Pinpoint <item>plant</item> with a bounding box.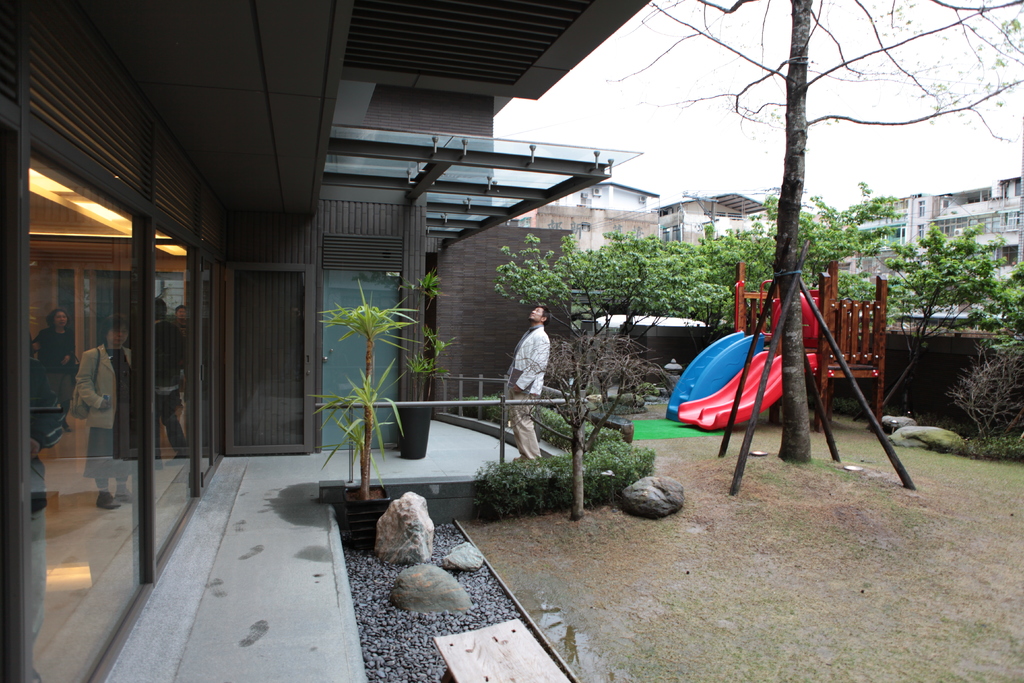
left=776, top=162, right=918, bottom=329.
